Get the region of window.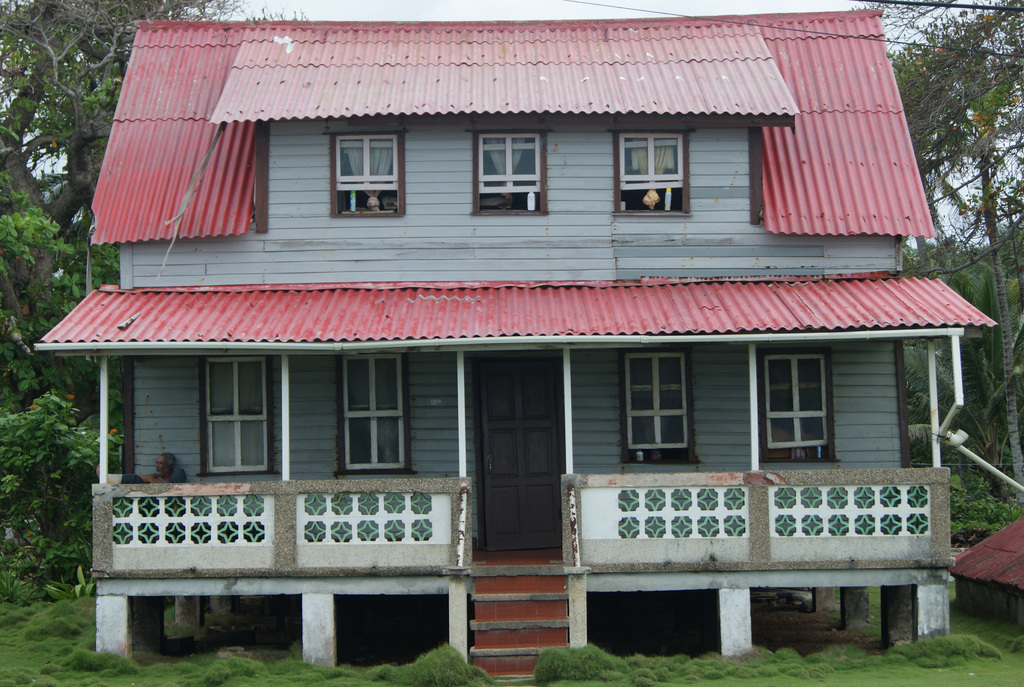
crop(195, 356, 275, 477).
